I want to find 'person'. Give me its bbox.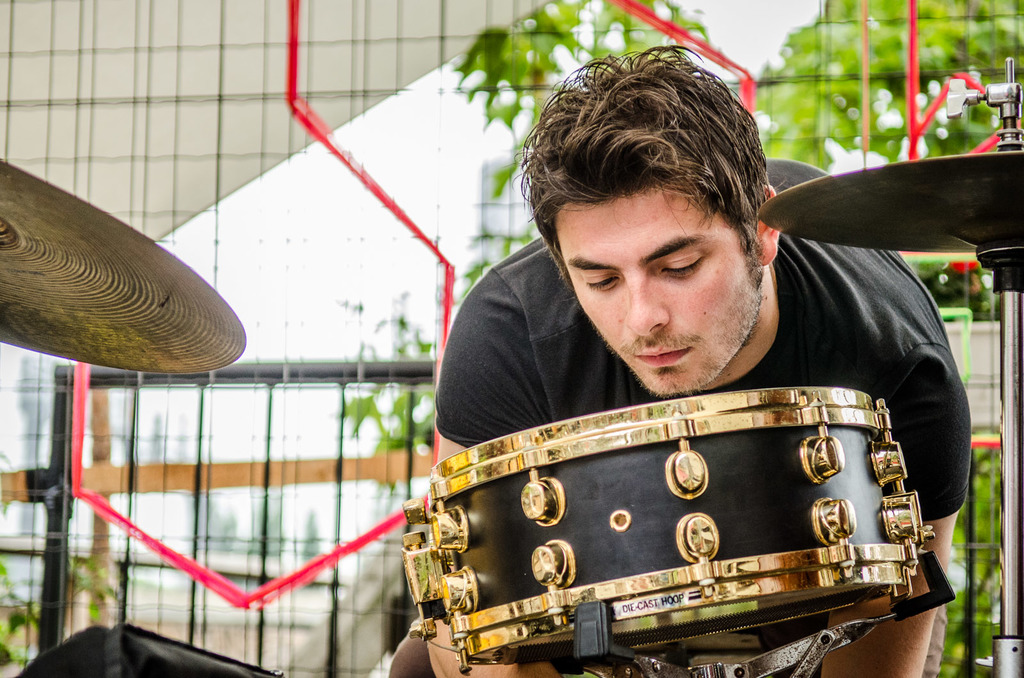
pyautogui.locateOnScreen(387, 39, 966, 677).
